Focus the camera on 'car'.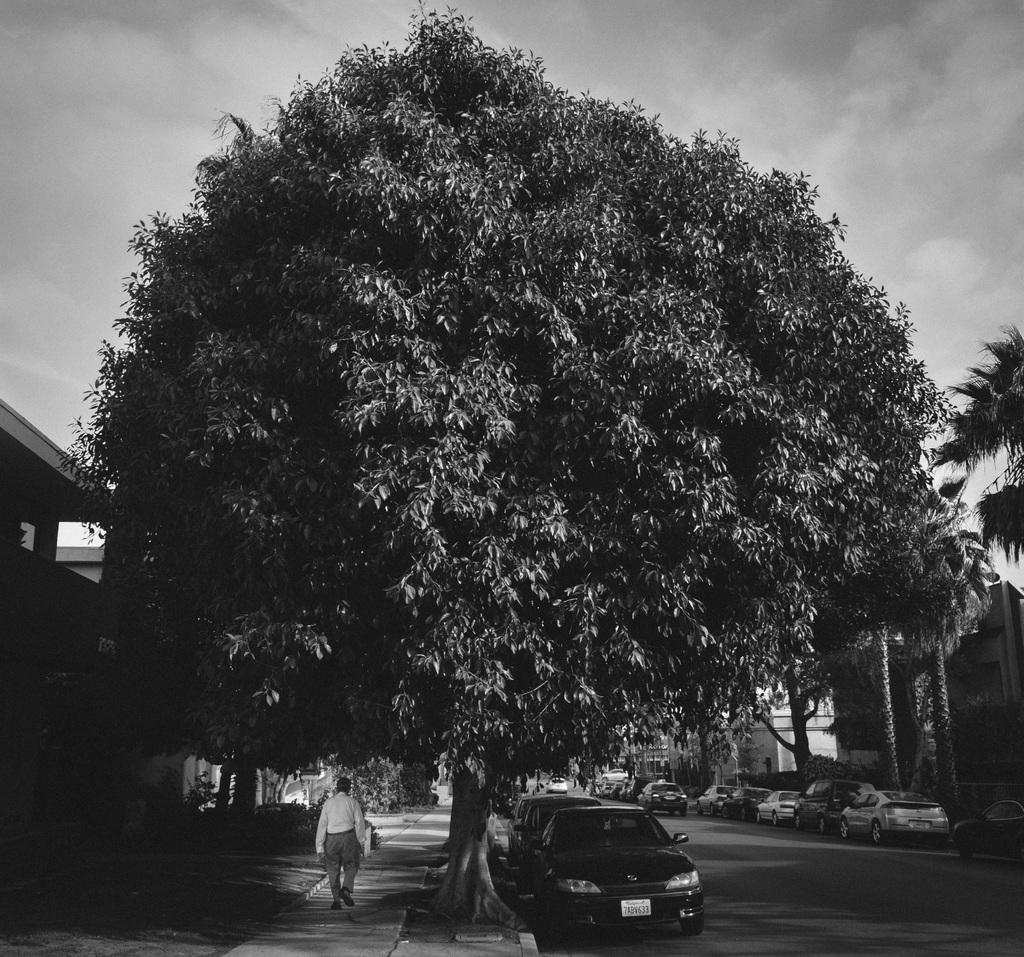
Focus region: left=836, top=789, right=947, bottom=848.
